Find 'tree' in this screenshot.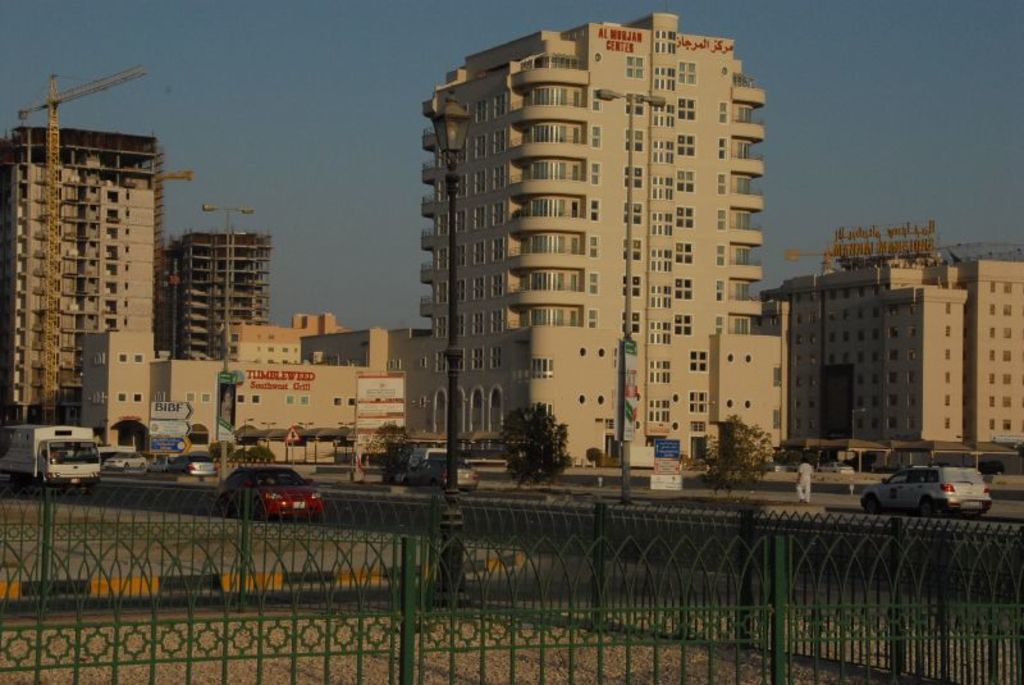
The bounding box for 'tree' is locate(495, 402, 576, 479).
